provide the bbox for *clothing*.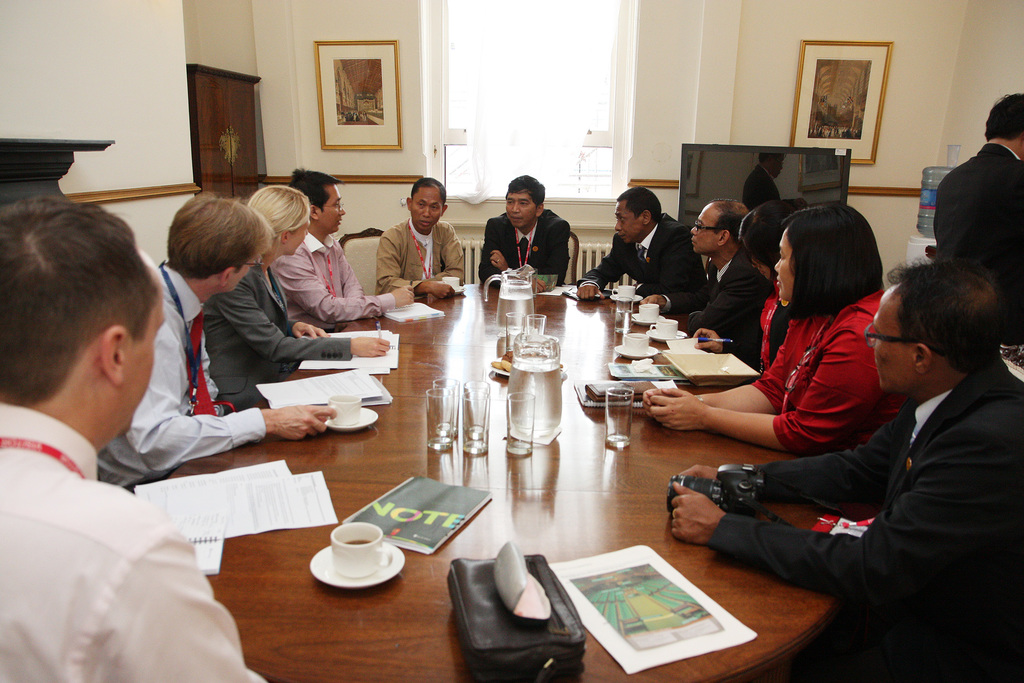
<bbox>278, 239, 390, 338</bbox>.
